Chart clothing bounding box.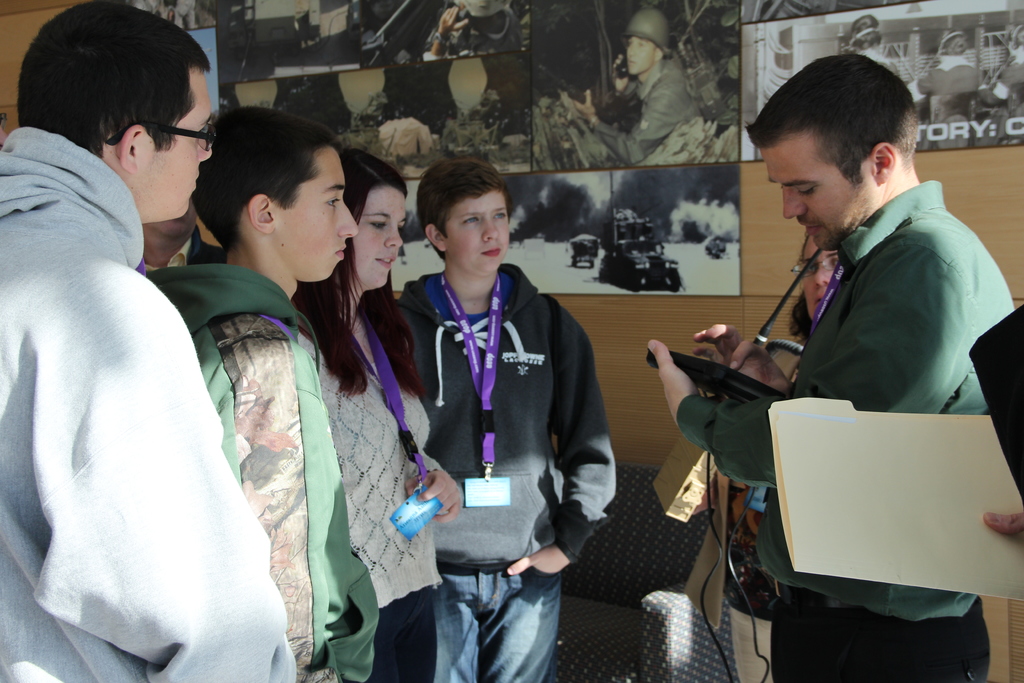
Charted: {"left": 682, "top": 182, "right": 1018, "bottom": 681}.
